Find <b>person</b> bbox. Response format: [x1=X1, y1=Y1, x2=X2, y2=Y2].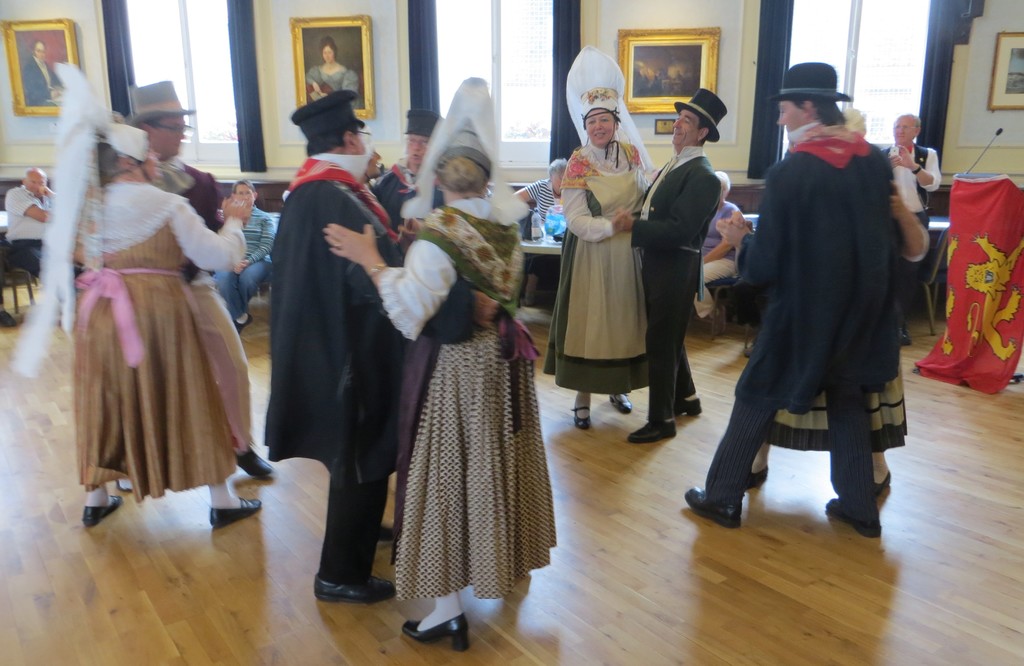
[x1=207, y1=179, x2=280, y2=332].
